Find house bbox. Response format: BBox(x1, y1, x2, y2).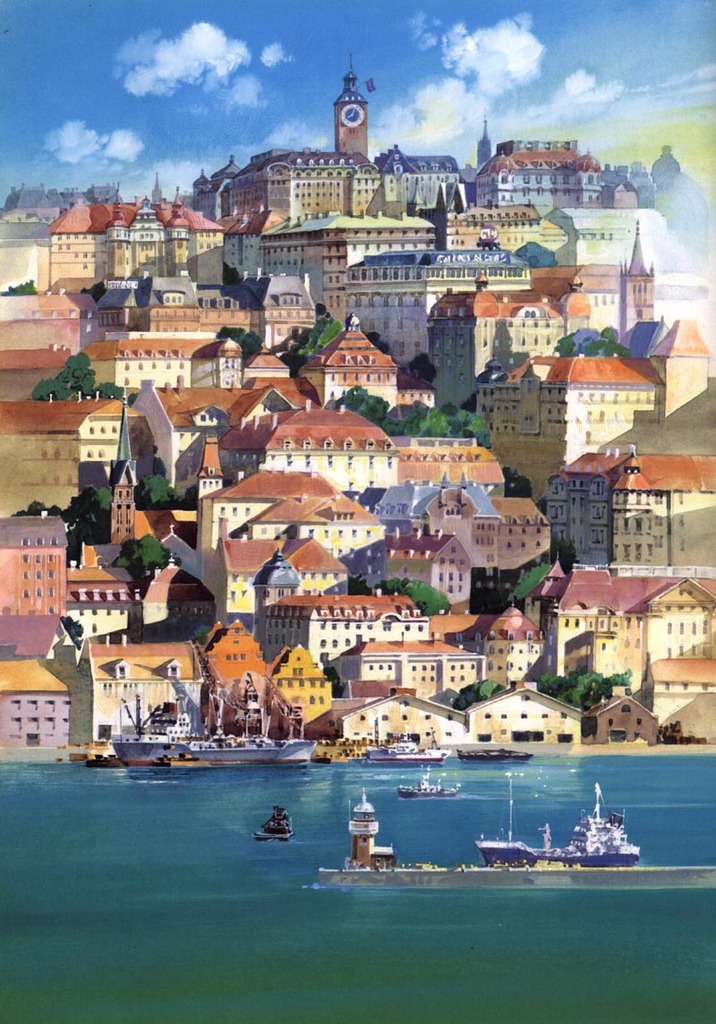
BBox(226, 148, 390, 222).
